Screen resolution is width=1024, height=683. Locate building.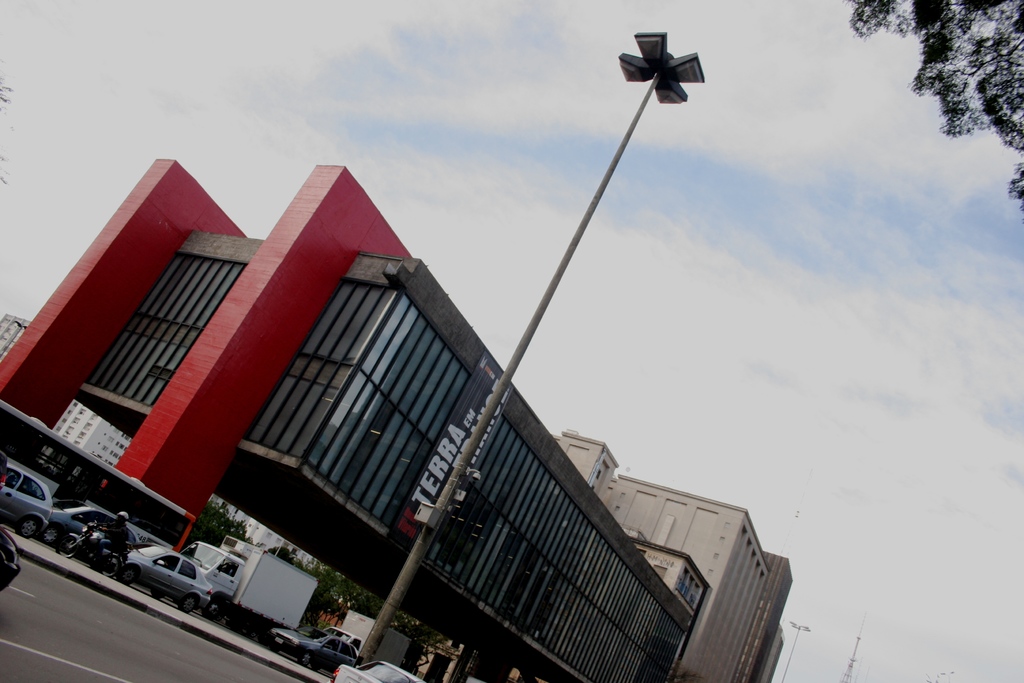
box=[0, 164, 698, 682].
